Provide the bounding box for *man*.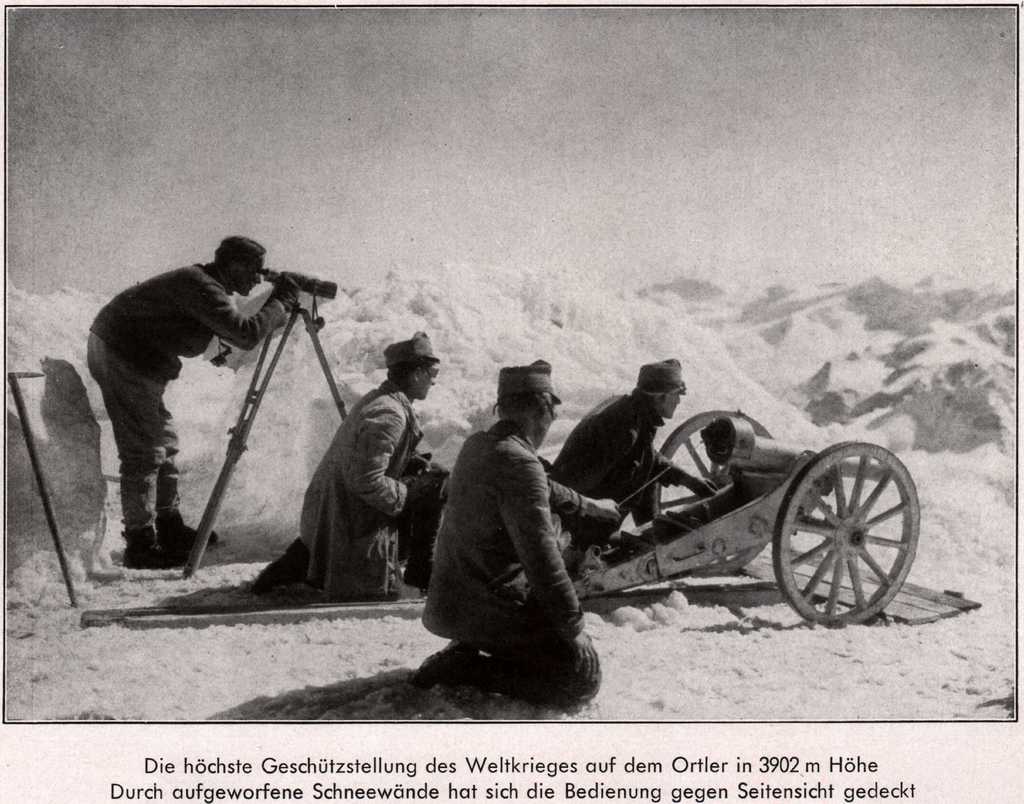
detection(415, 362, 607, 707).
